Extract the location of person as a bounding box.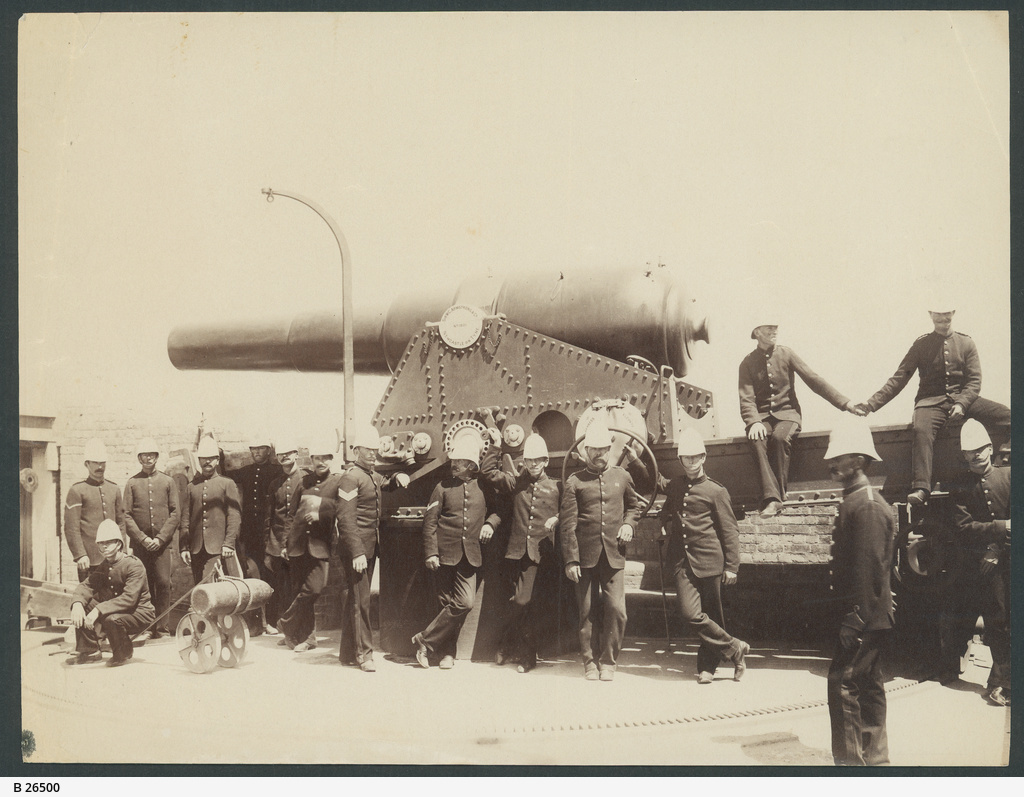
559, 408, 648, 668.
